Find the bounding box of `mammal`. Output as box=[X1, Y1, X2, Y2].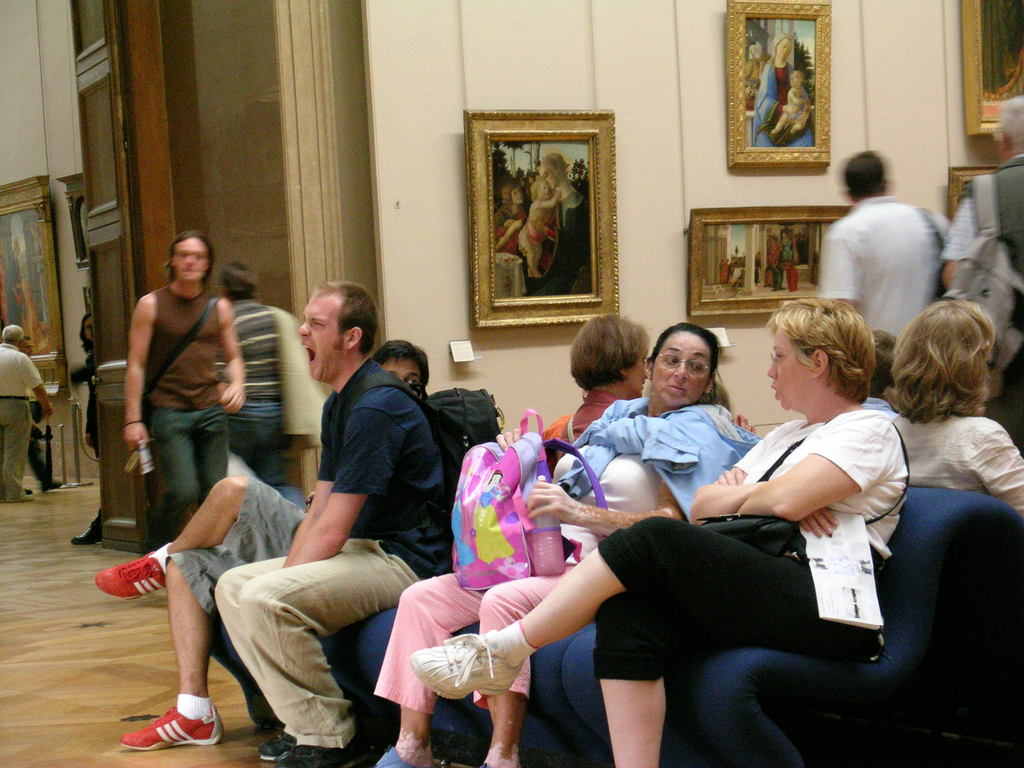
box=[933, 99, 1023, 445].
